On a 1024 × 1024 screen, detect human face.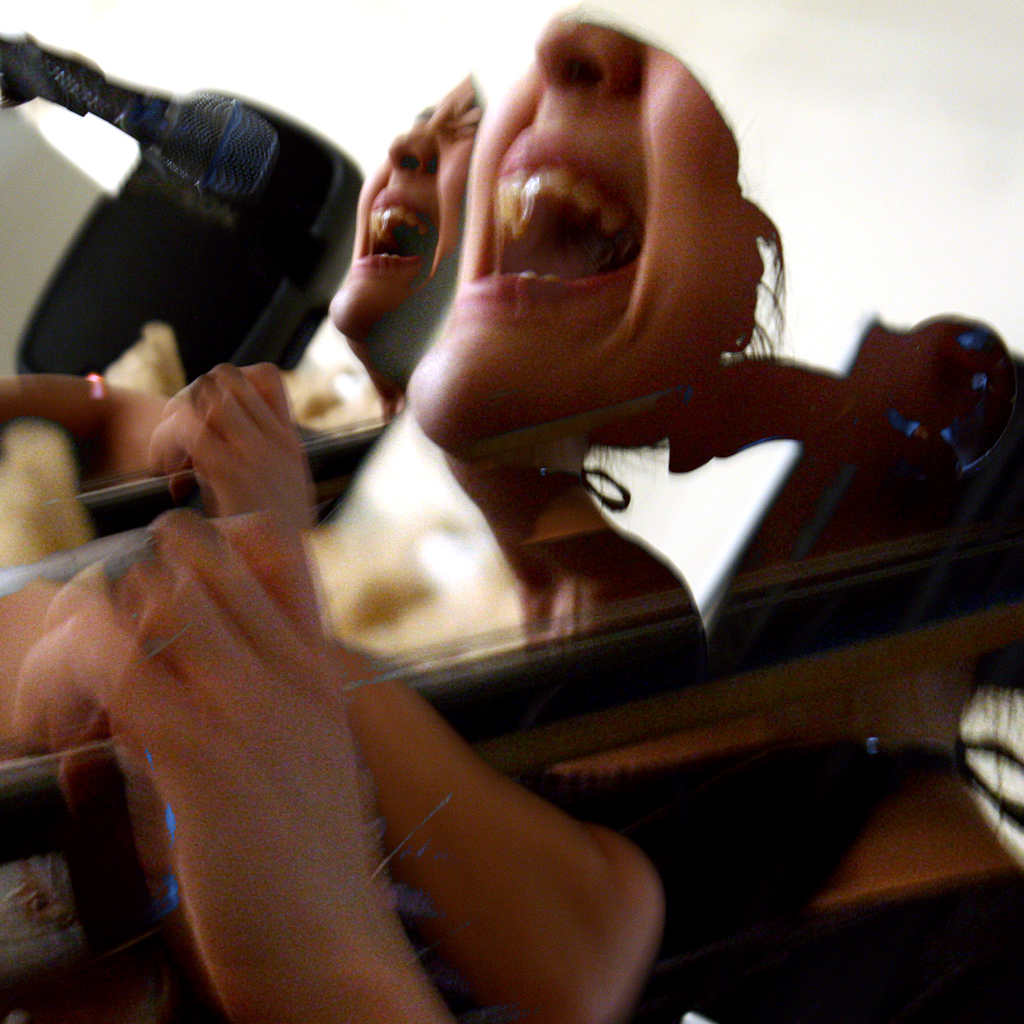
403/12/752/431.
